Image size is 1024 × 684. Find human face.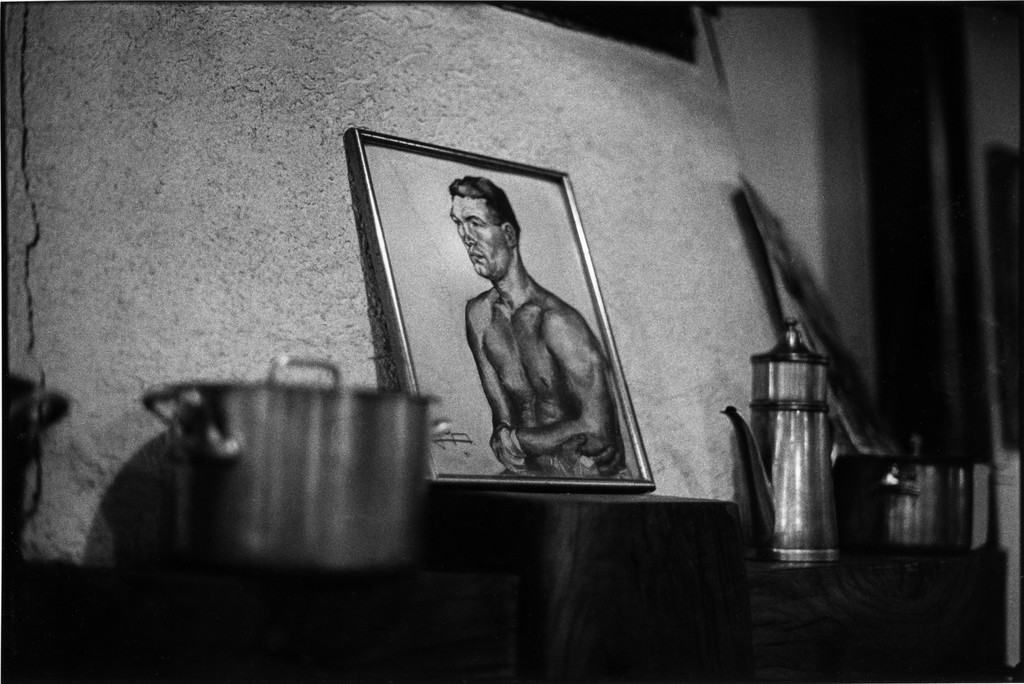
rect(448, 203, 509, 268).
